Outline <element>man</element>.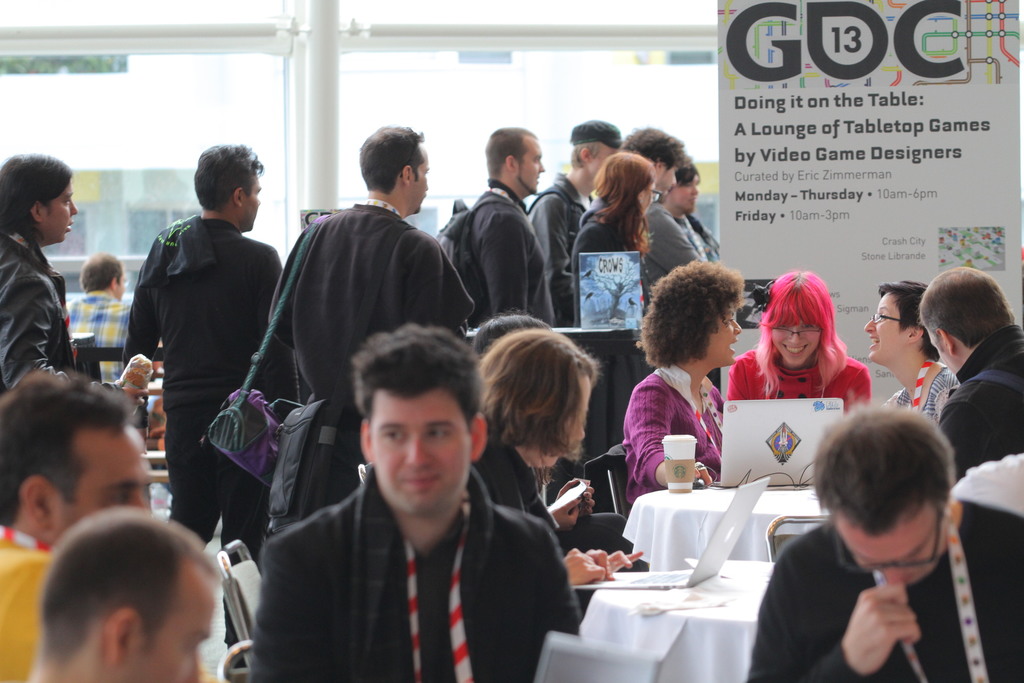
Outline: Rect(750, 409, 1023, 682).
